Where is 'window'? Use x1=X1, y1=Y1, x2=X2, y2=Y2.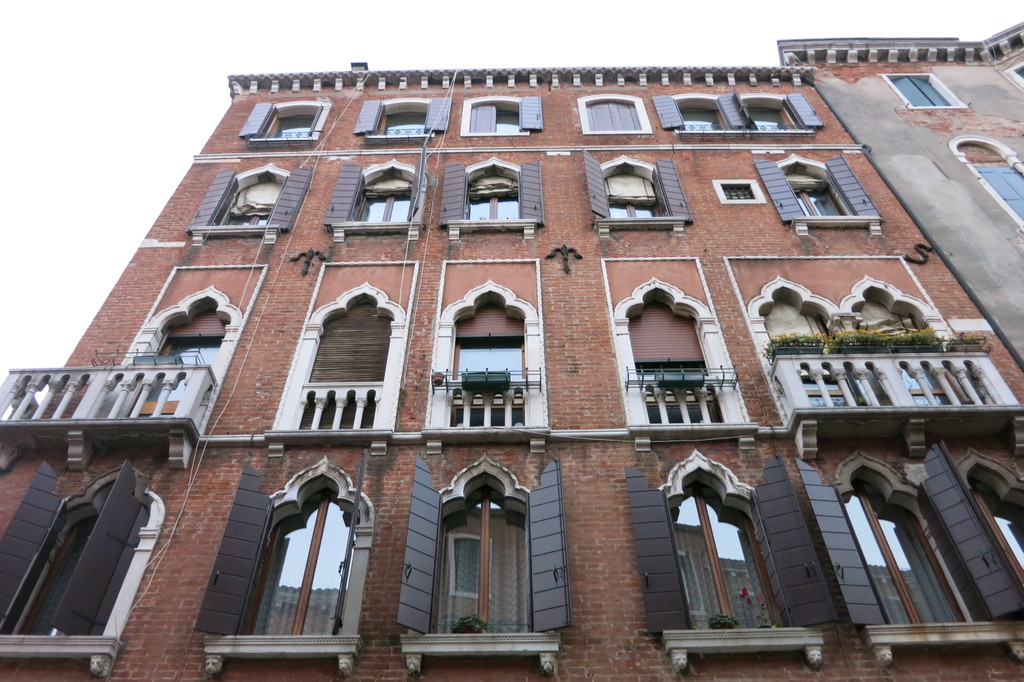
x1=849, y1=282, x2=980, y2=418.
